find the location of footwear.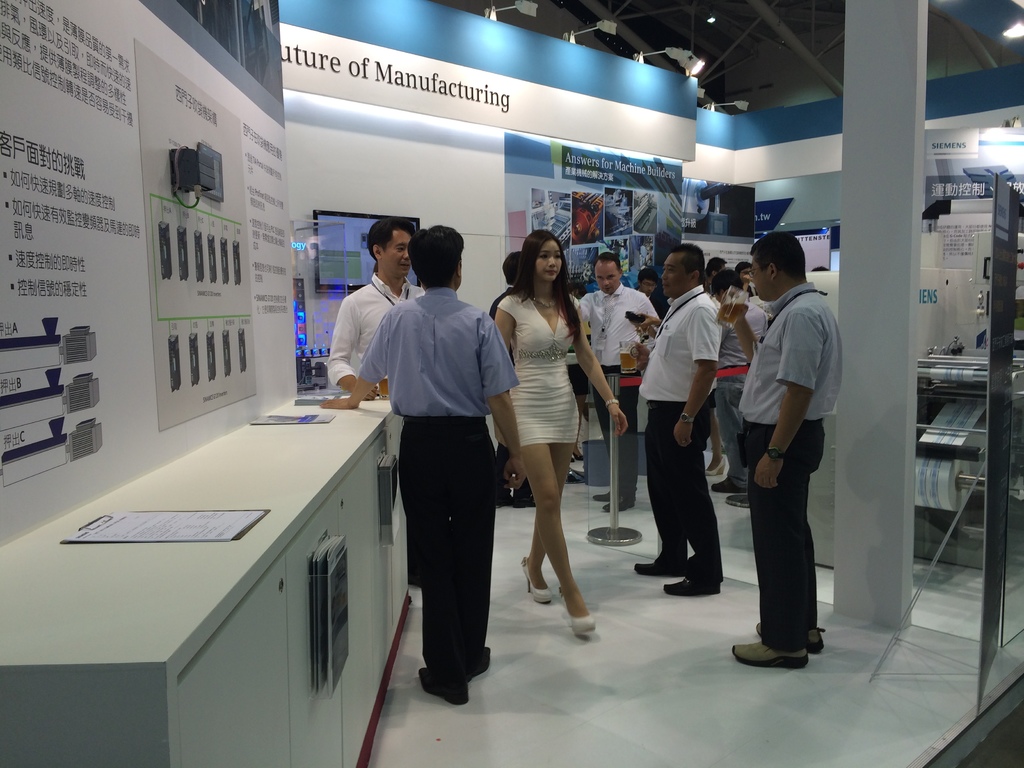
Location: select_region(666, 577, 723, 596).
